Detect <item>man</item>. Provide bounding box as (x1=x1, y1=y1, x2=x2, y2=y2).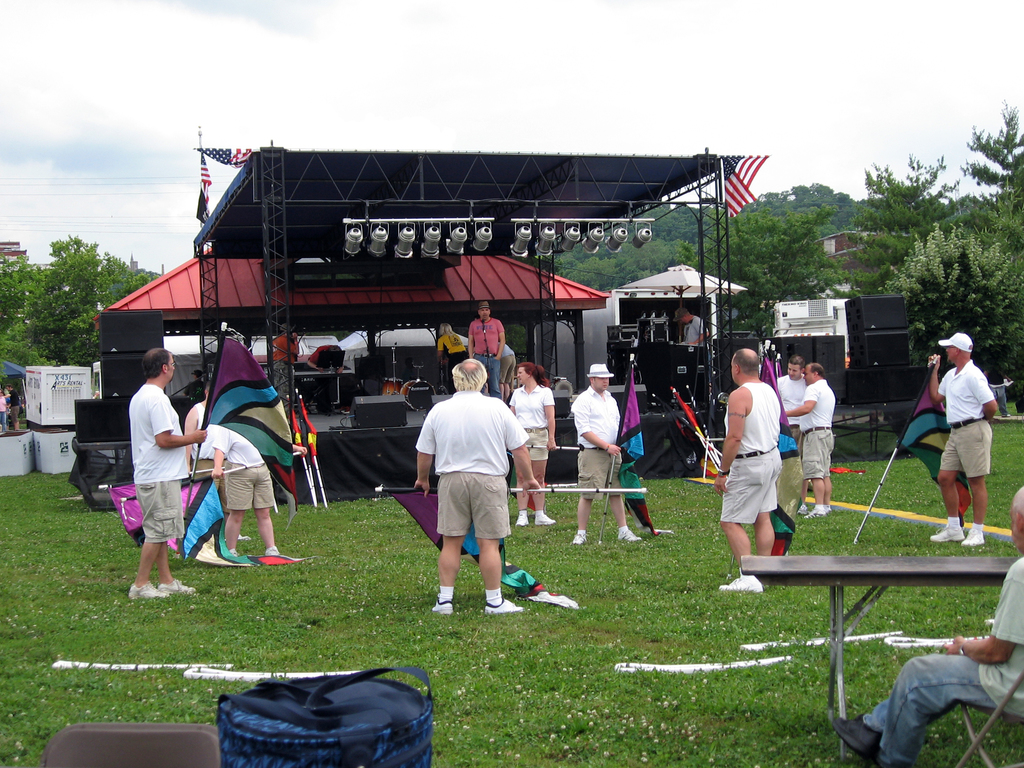
(x1=271, y1=321, x2=301, y2=422).
